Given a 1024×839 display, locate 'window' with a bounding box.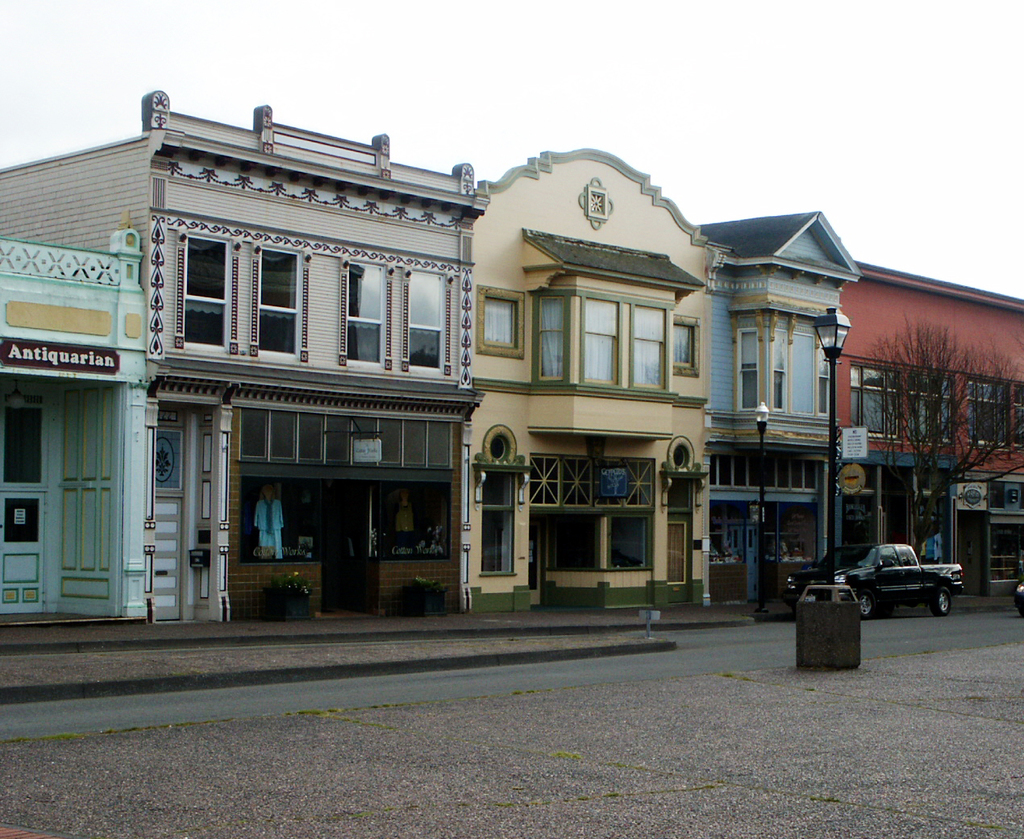
Located: rect(631, 305, 665, 388).
